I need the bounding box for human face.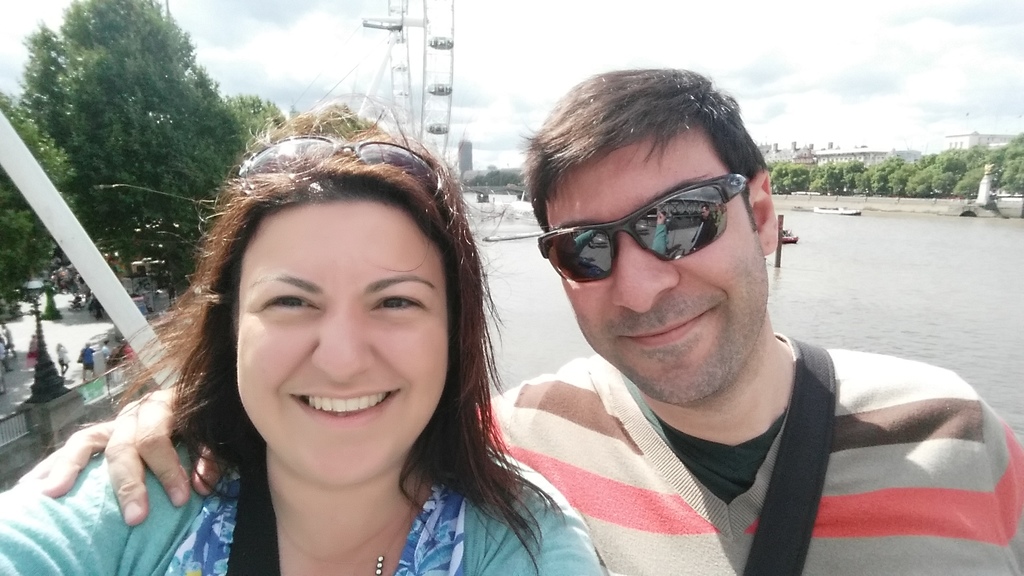
Here it is: box(236, 198, 449, 488).
